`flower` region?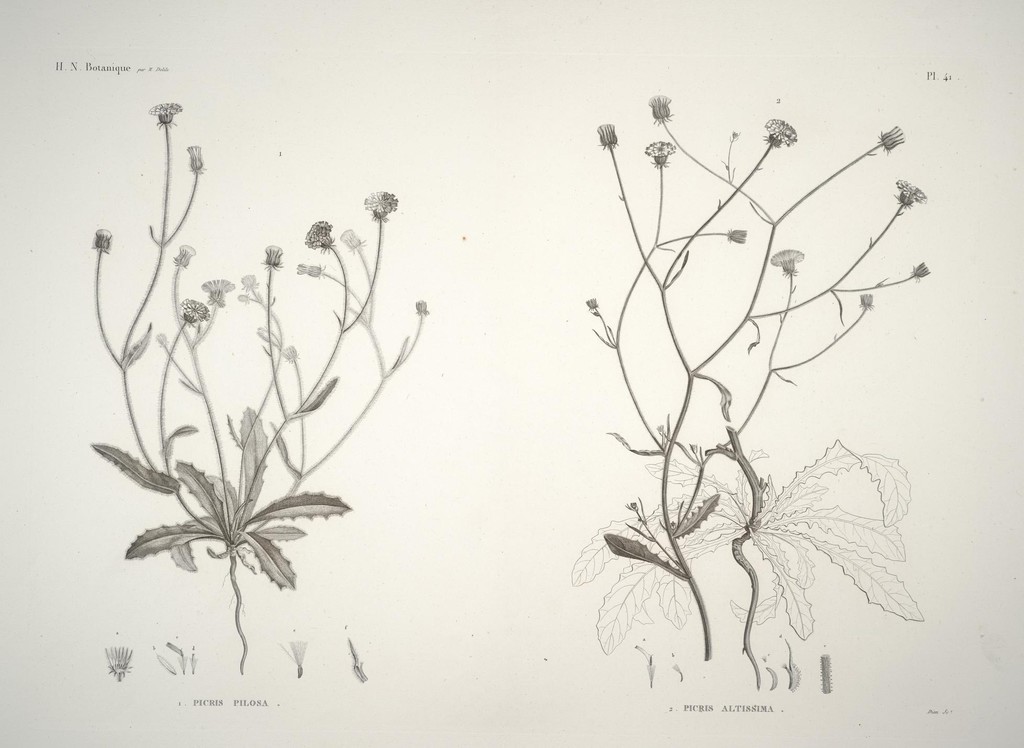
bbox=[896, 178, 929, 211]
